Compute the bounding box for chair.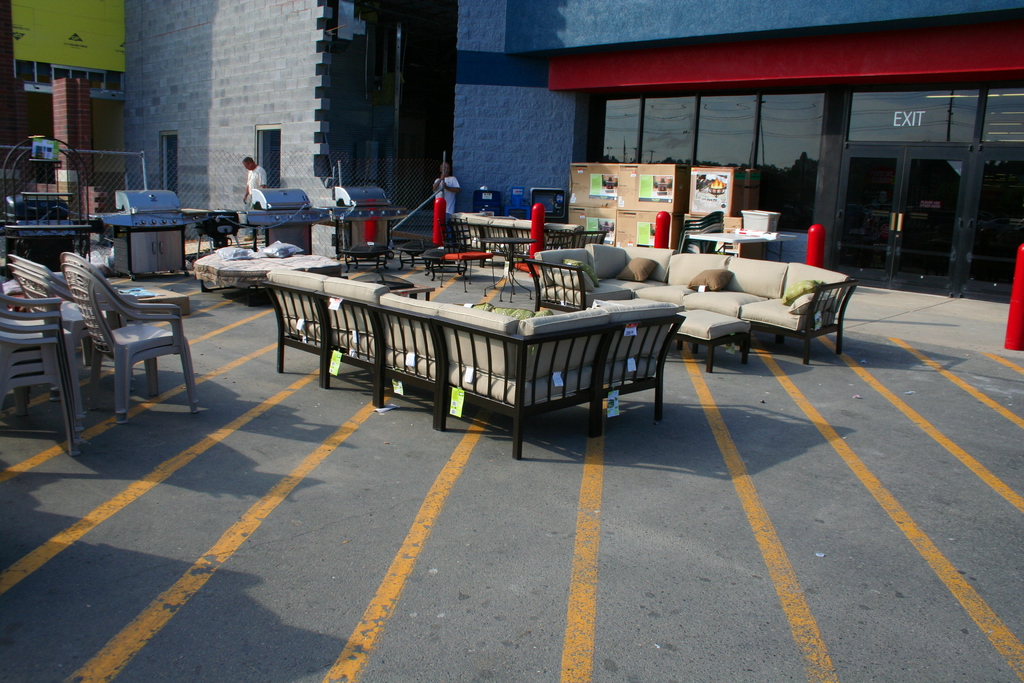
locate(437, 215, 482, 252).
